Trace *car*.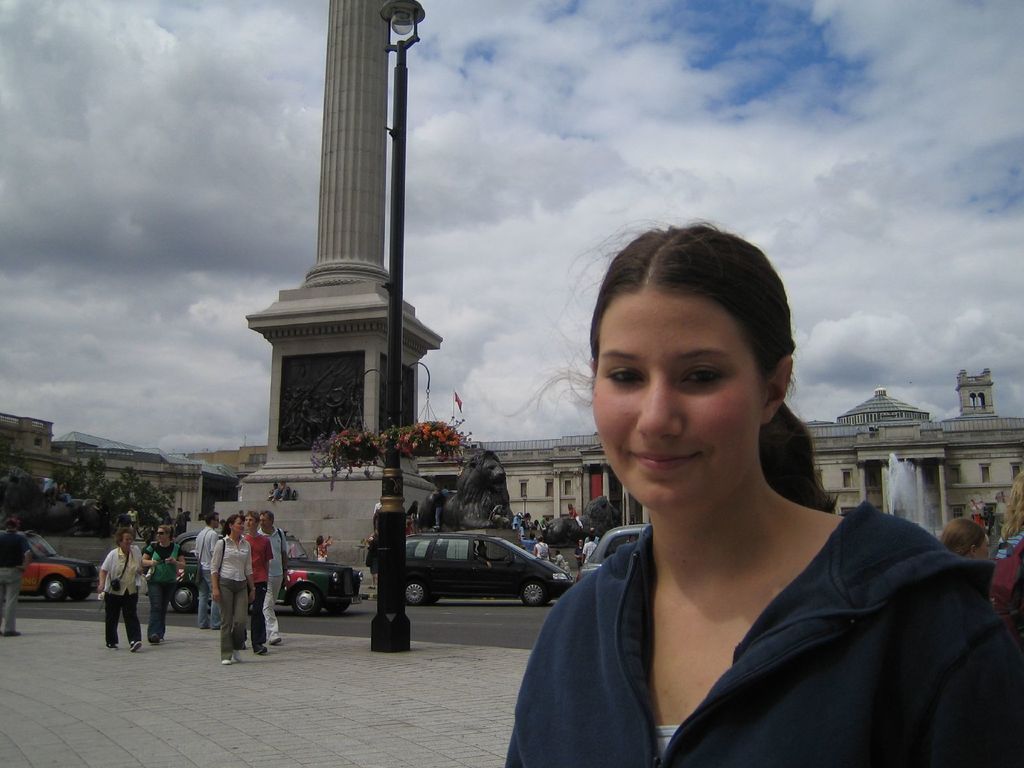
Traced to bbox(272, 527, 367, 620).
